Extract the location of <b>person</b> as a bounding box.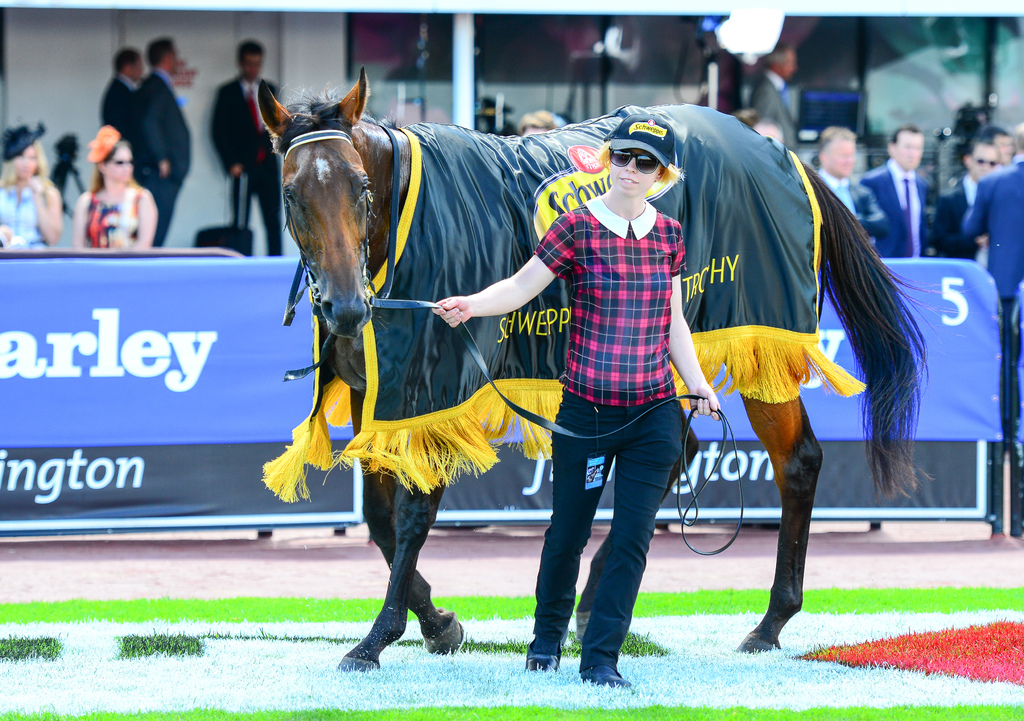
bbox=(985, 127, 1016, 170).
